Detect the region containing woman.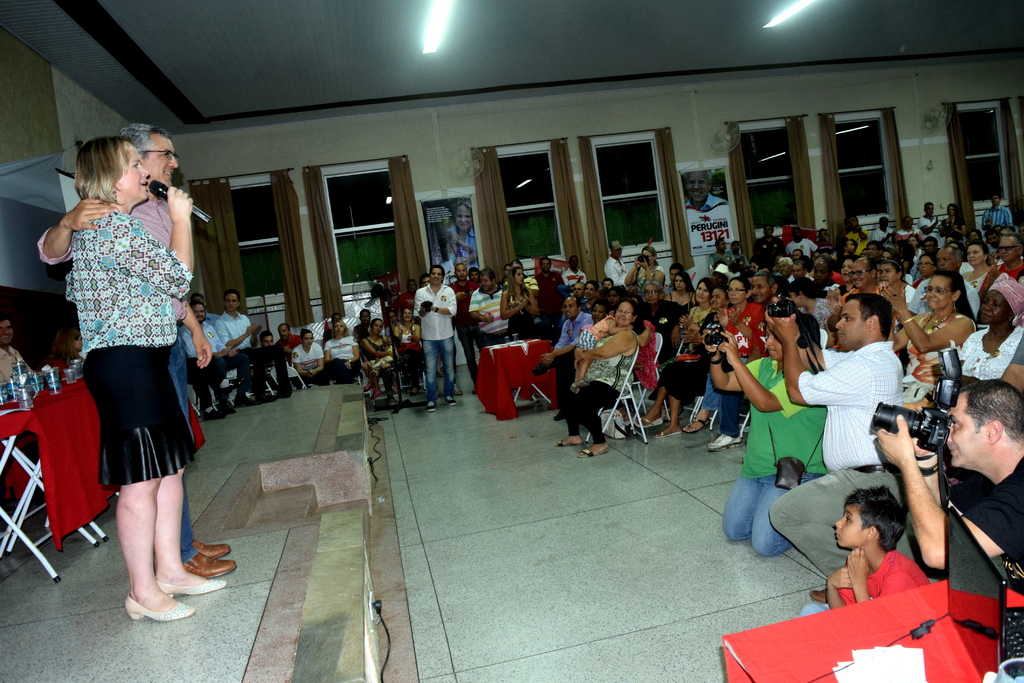
<region>321, 315, 362, 375</region>.
